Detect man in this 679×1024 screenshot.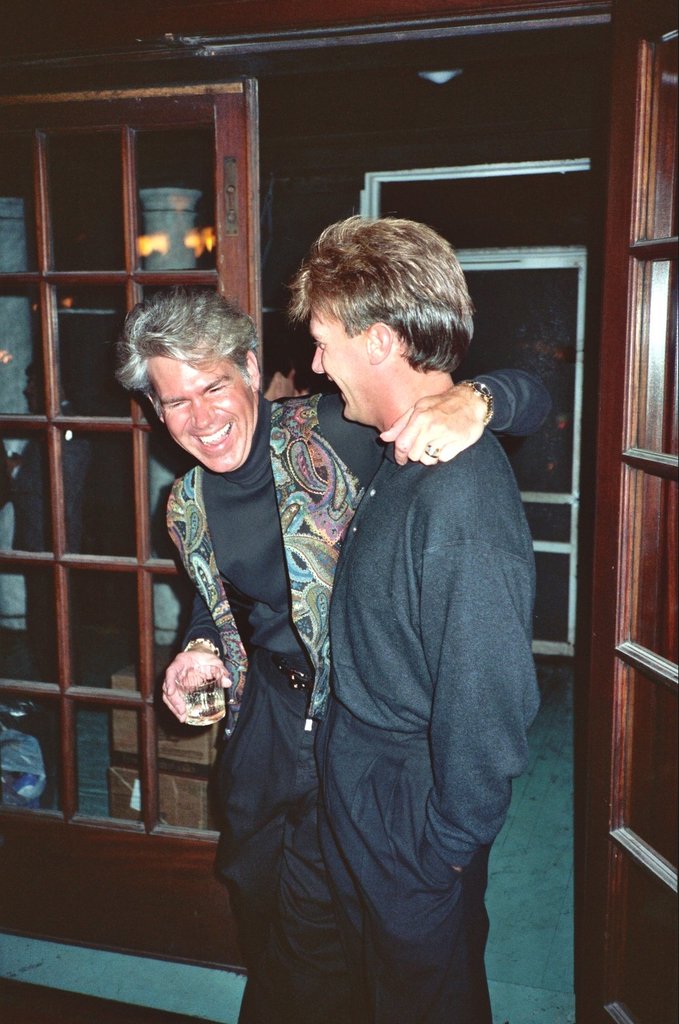
Detection: rect(105, 309, 537, 1023).
